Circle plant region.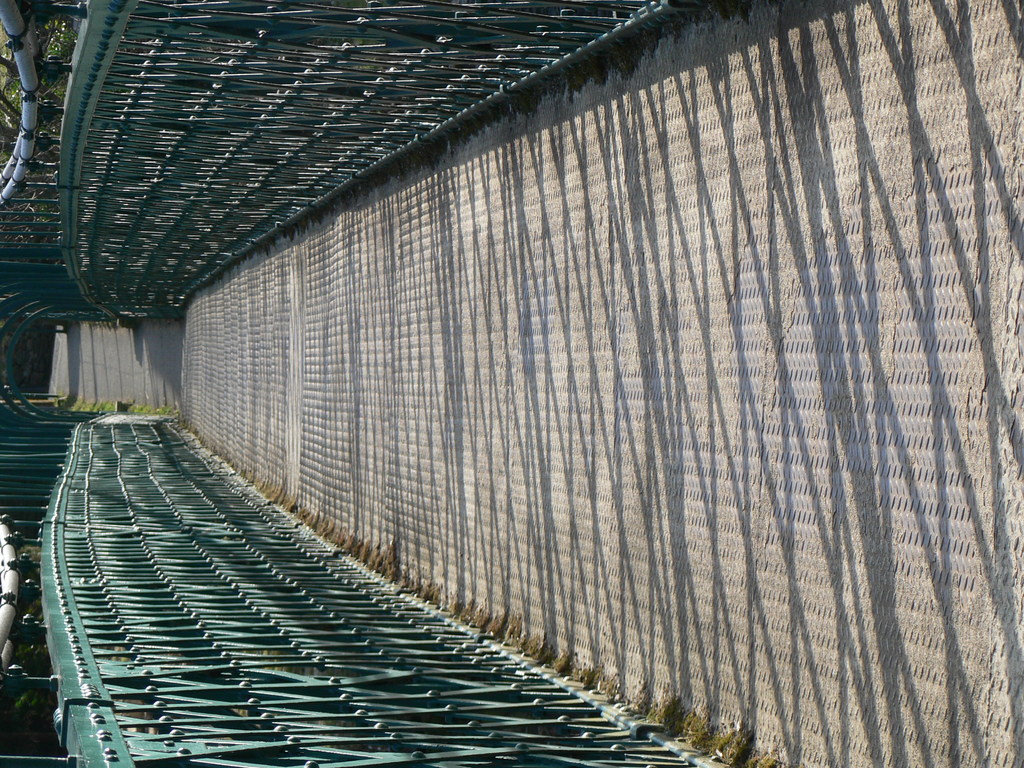
Region: crop(566, 58, 584, 92).
